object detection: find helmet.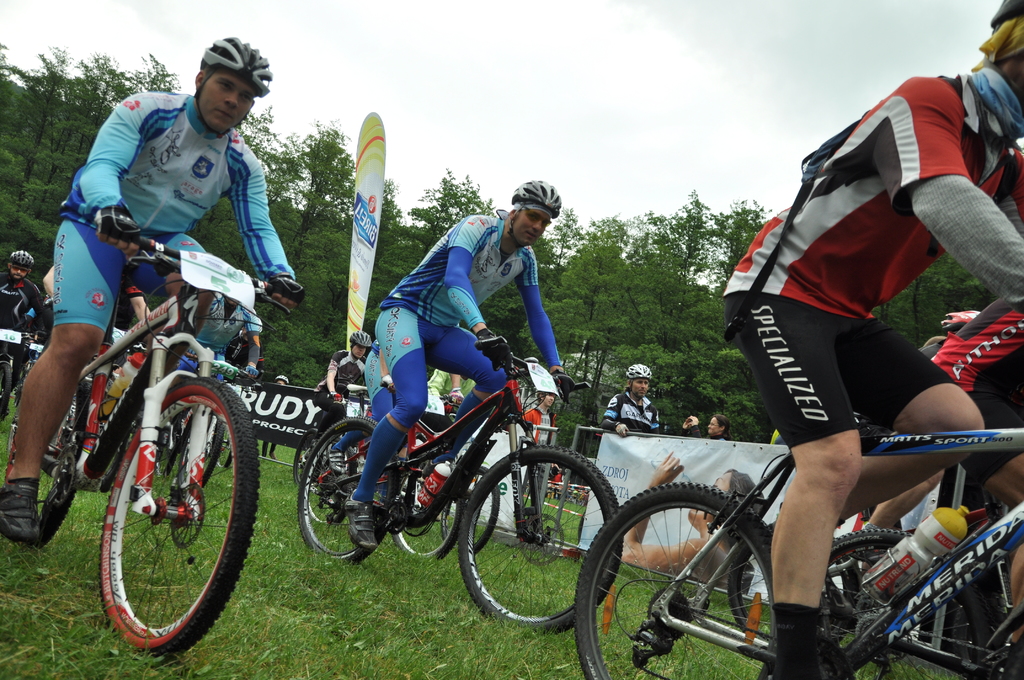
{"left": 346, "top": 327, "right": 376, "bottom": 368}.
